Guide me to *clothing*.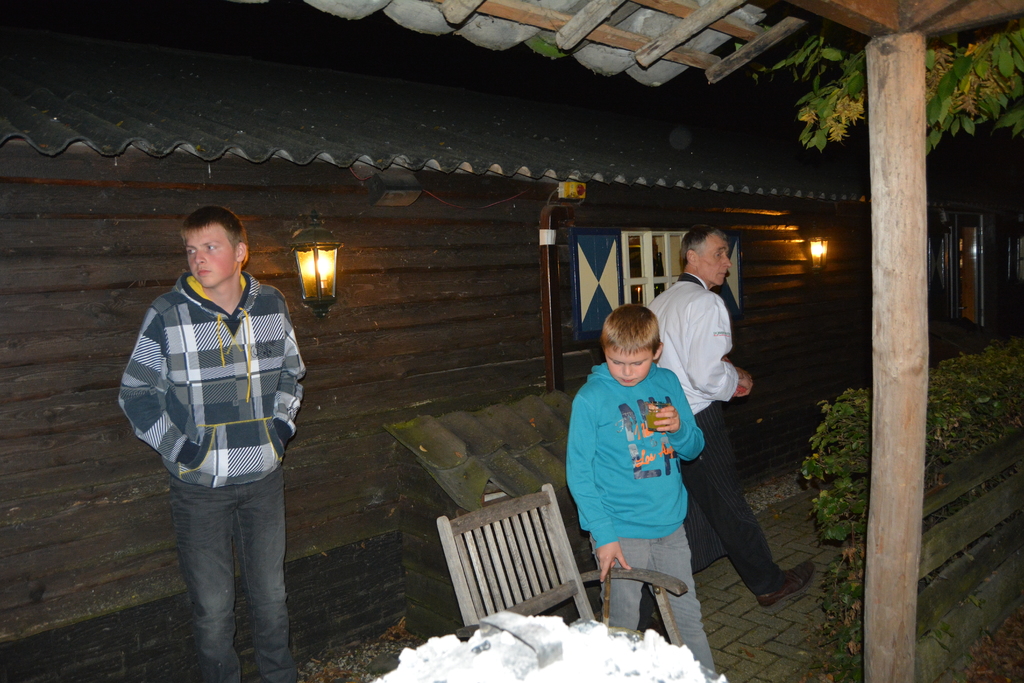
Guidance: x1=560, y1=362, x2=724, y2=682.
